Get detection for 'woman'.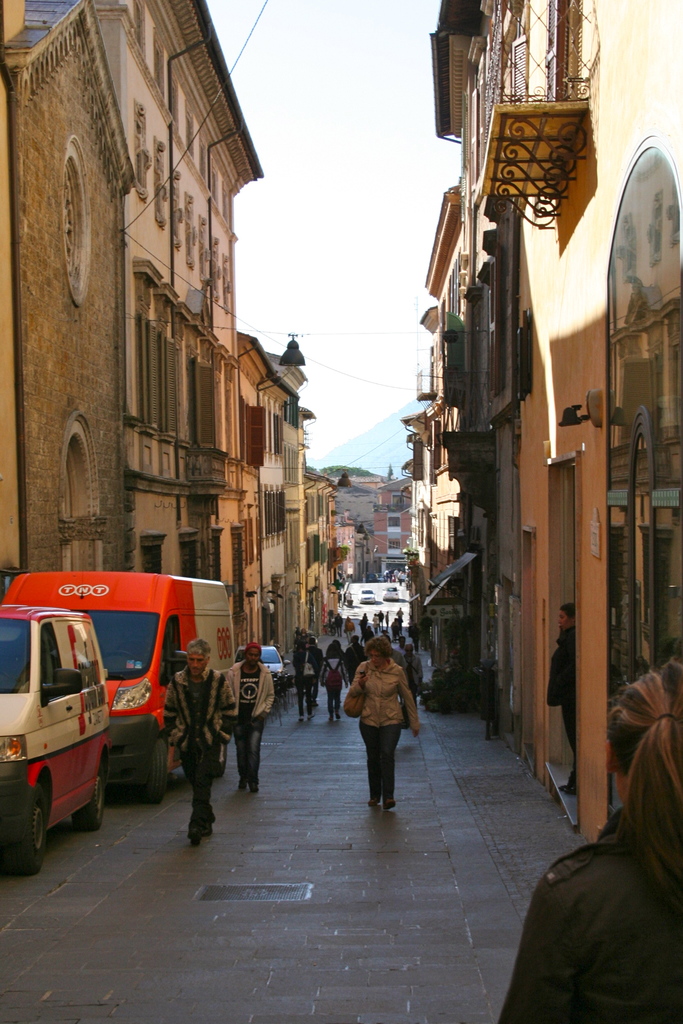
Detection: (x1=495, y1=657, x2=682, y2=1023).
